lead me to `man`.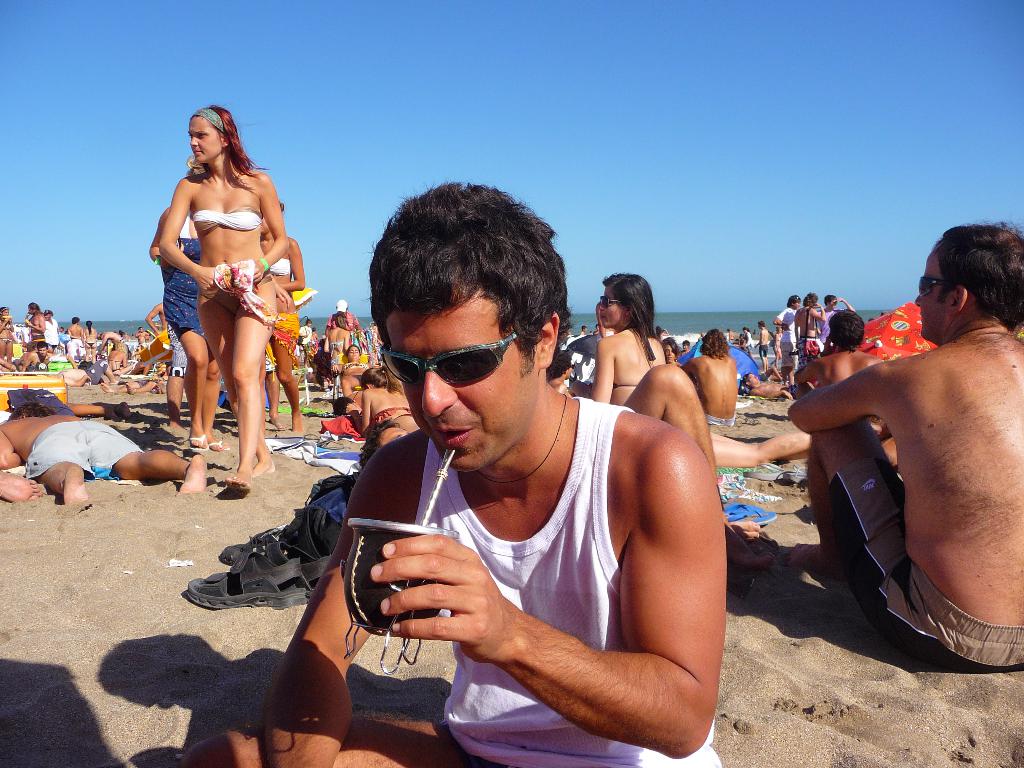
Lead to 578,324,589,335.
